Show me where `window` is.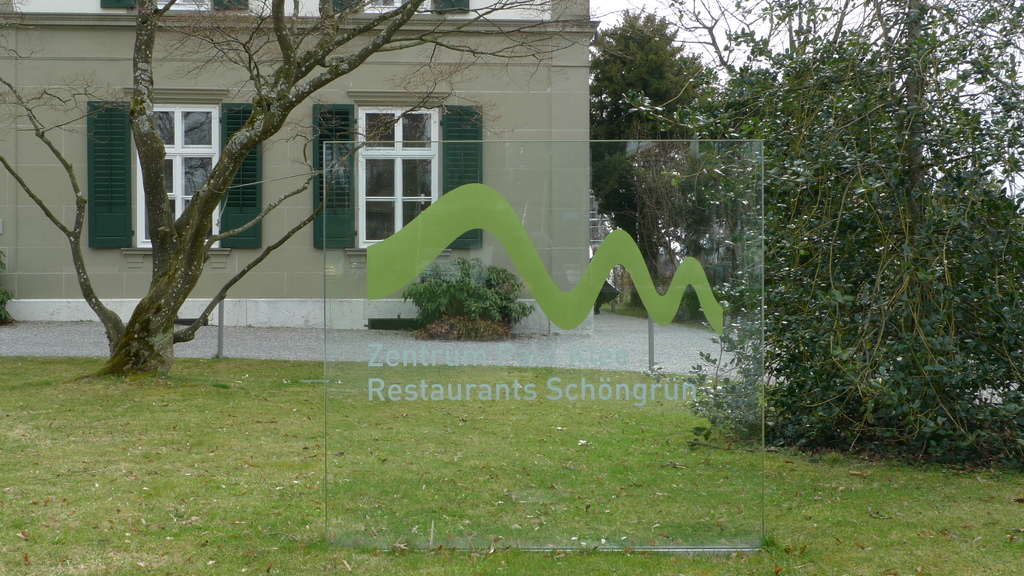
`window` is at <region>338, 90, 449, 213</region>.
